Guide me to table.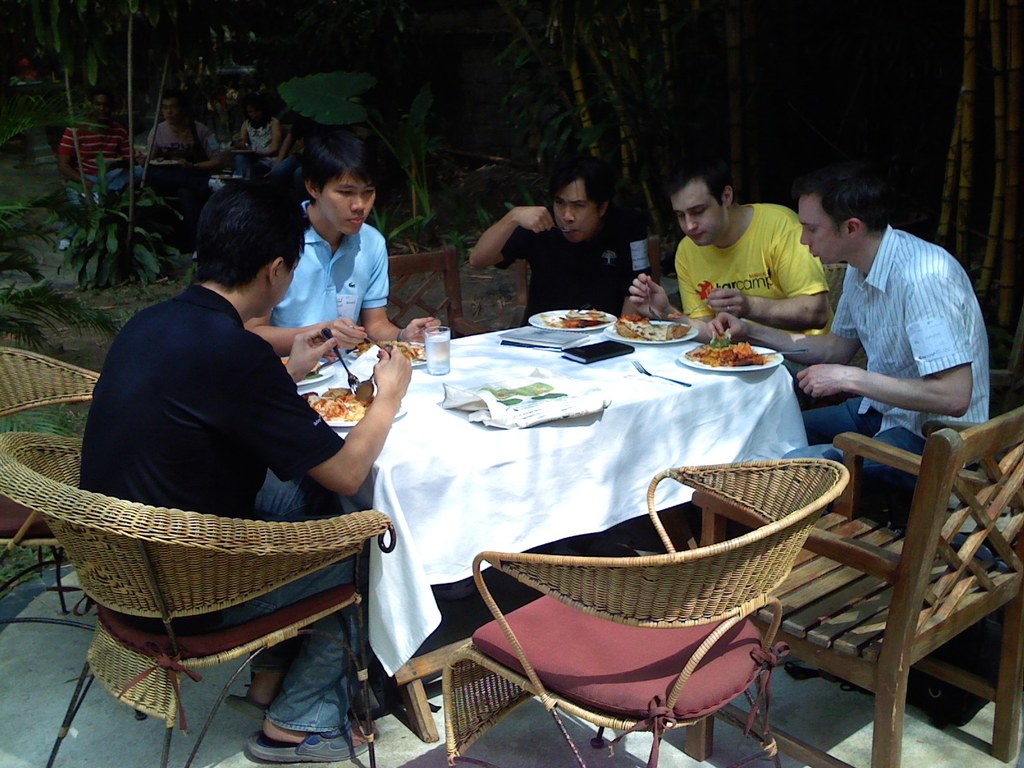
Guidance: region(283, 302, 804, 753).
